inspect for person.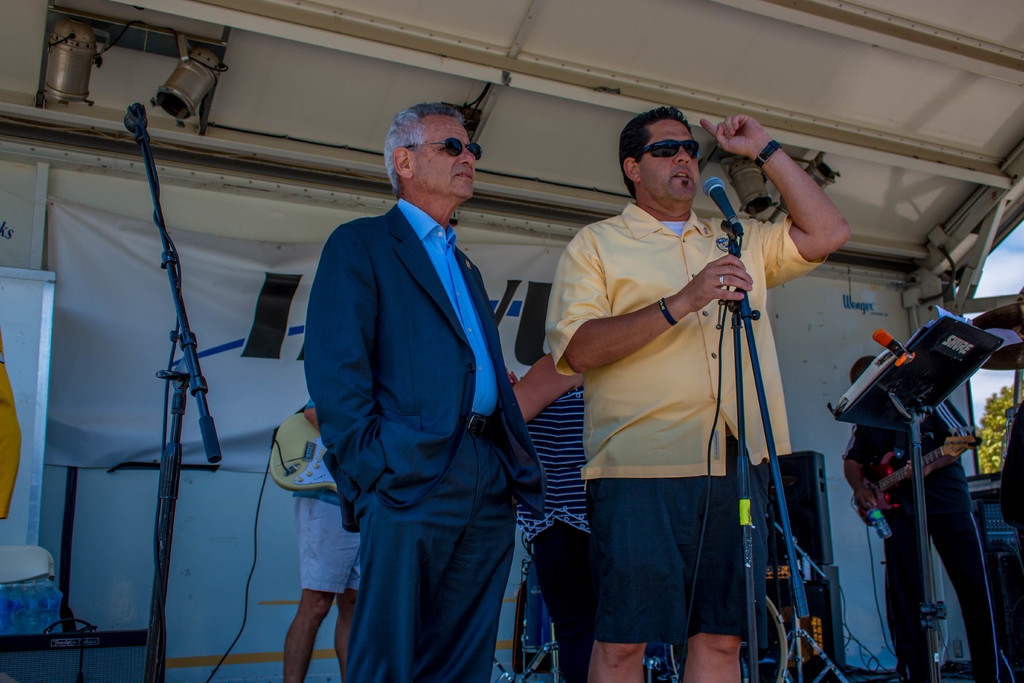
Inspection: 574:79:822:681.
